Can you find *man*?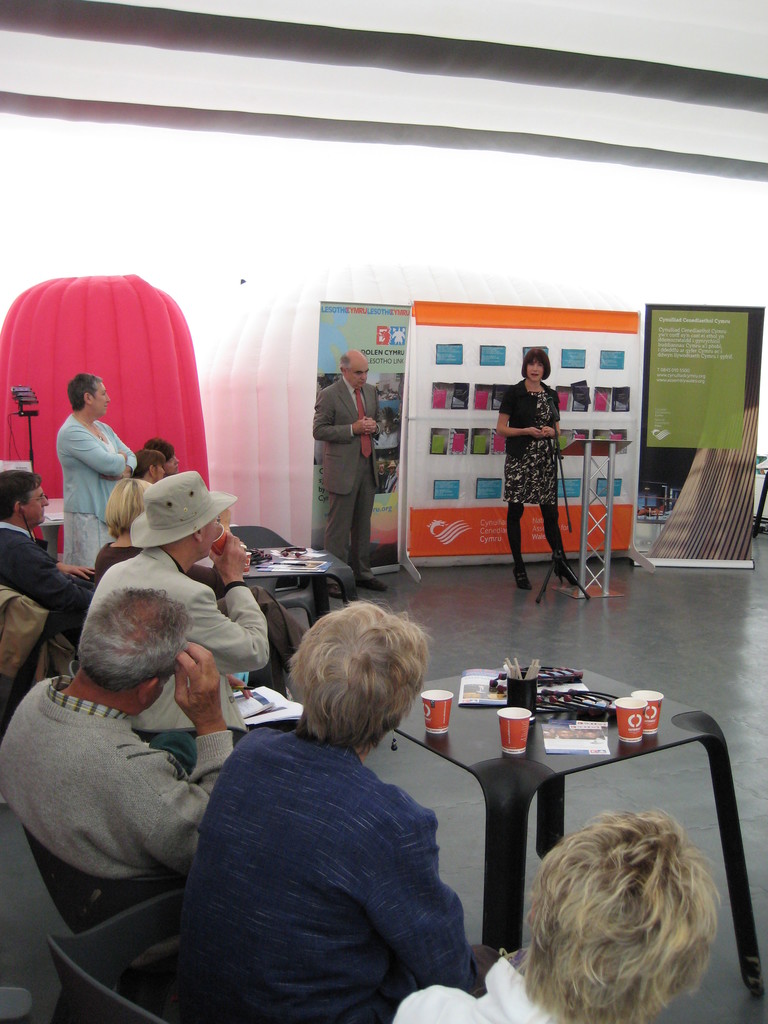
Yes, bounding box: select_region(0, 474, 102, 650).
